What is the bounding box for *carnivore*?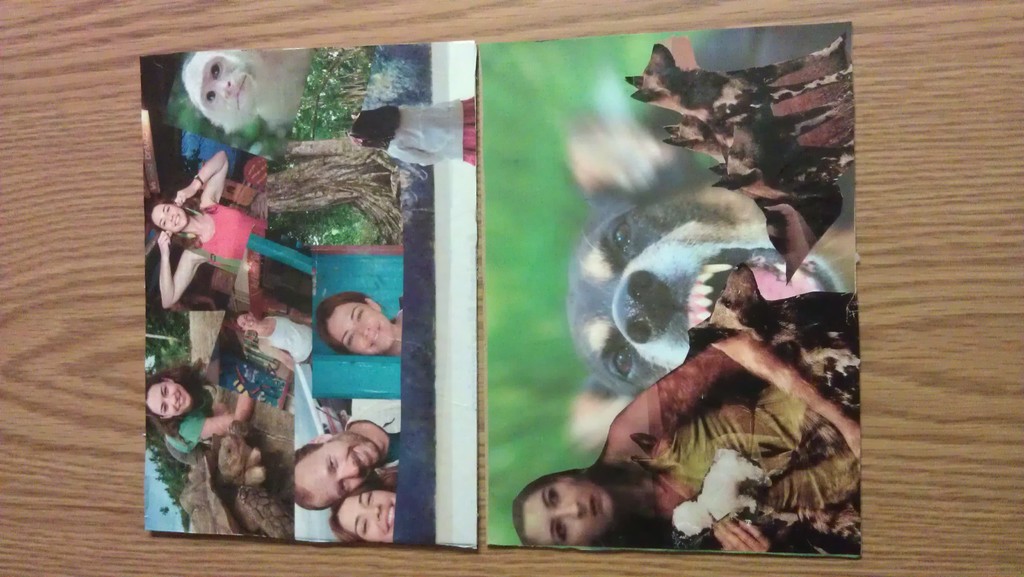
232,307,314,368.
